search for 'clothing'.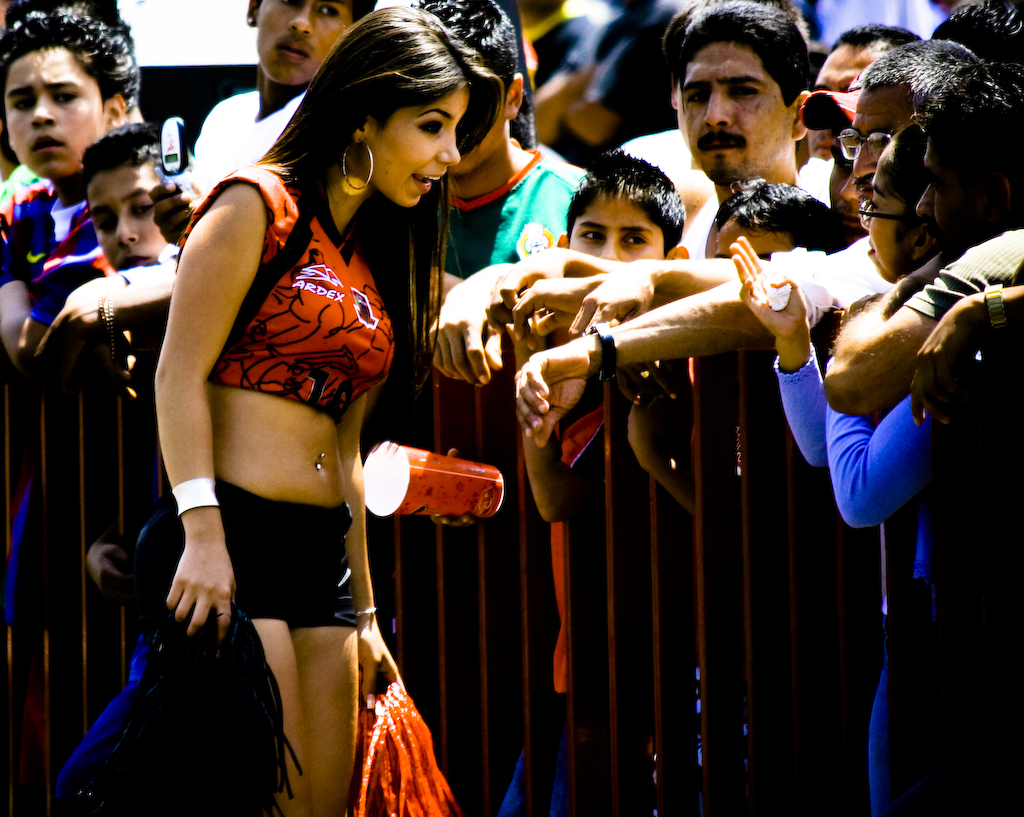
Found at 0/174/106/316.
